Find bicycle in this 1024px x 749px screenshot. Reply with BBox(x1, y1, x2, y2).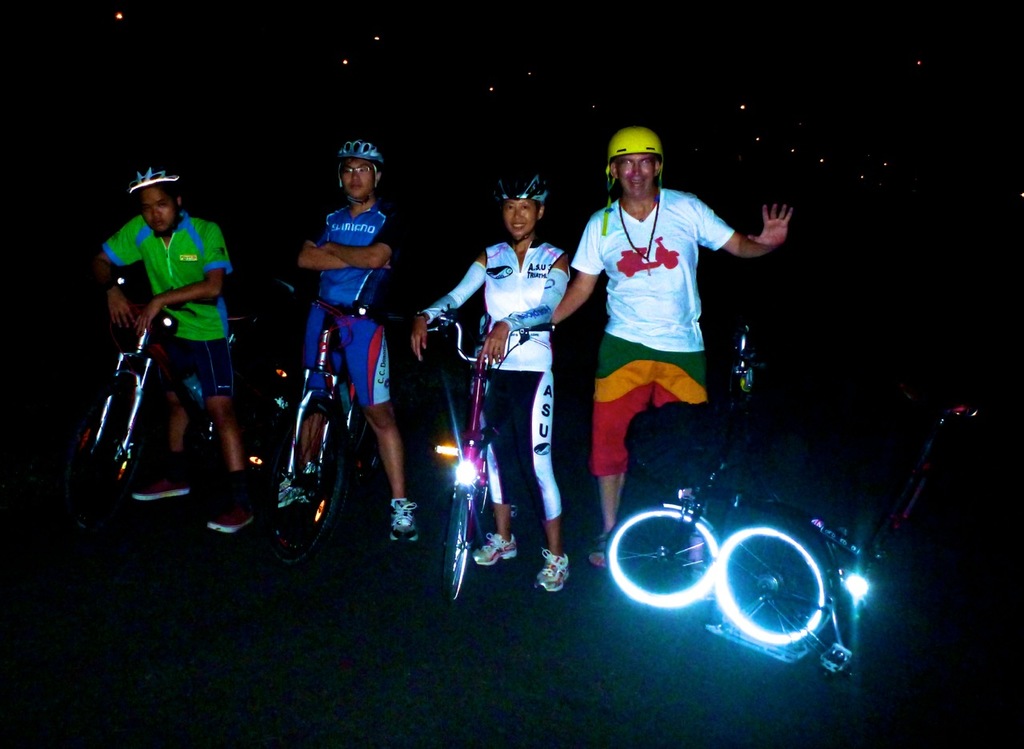
BBox(69, 279, 257, 536).
